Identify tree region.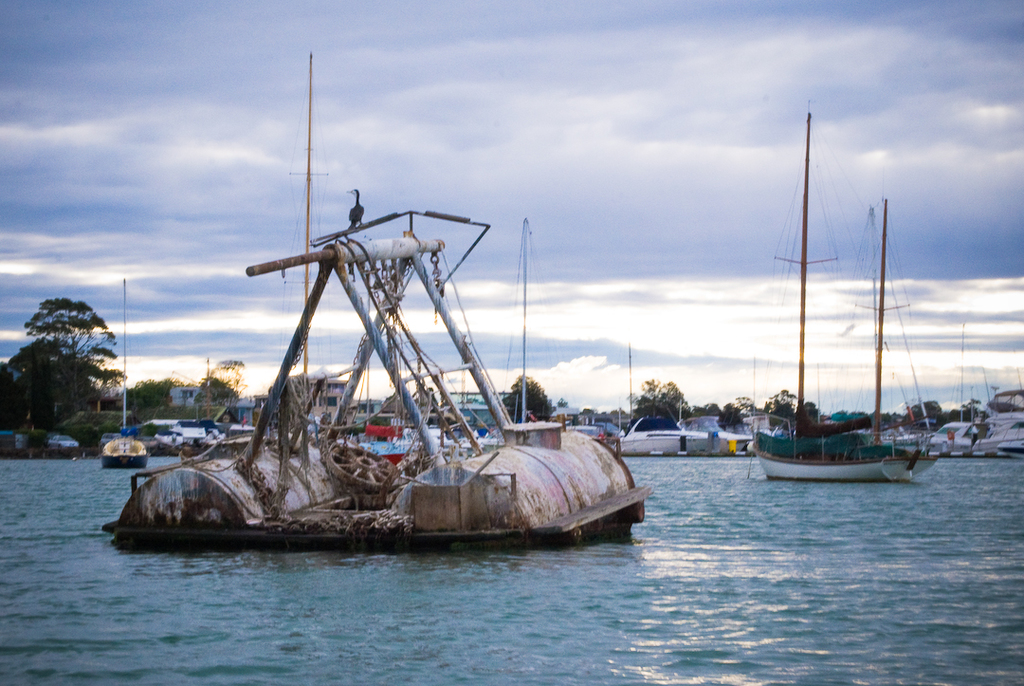
Region: crop(763, 384, 796, 424).
